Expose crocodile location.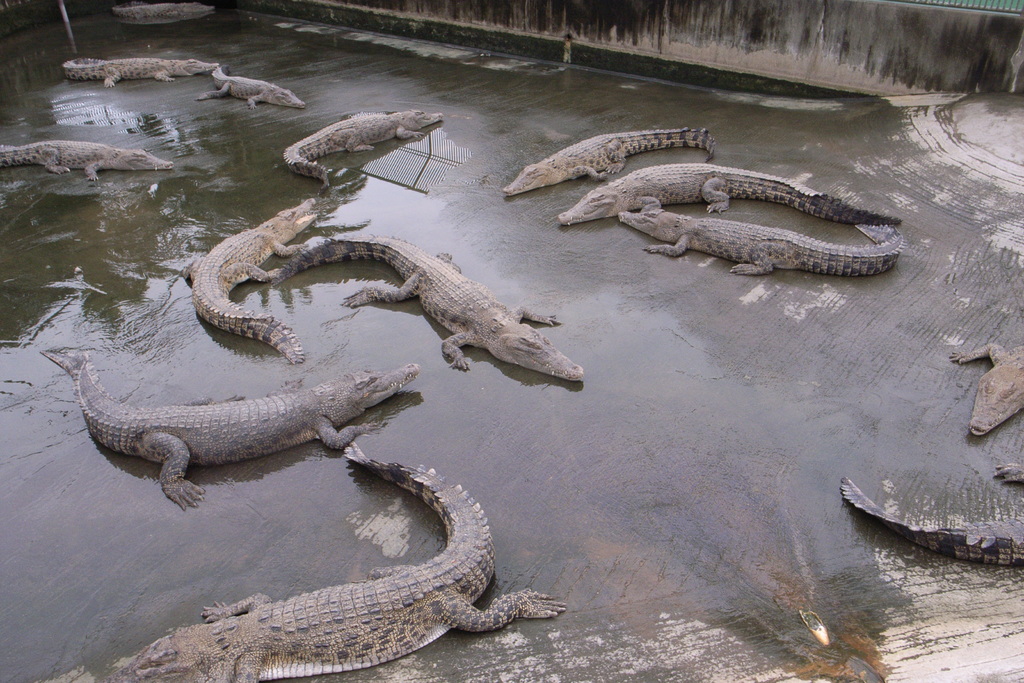
Exposed at [x1=101, y1=441, x2=566, y2=682].
